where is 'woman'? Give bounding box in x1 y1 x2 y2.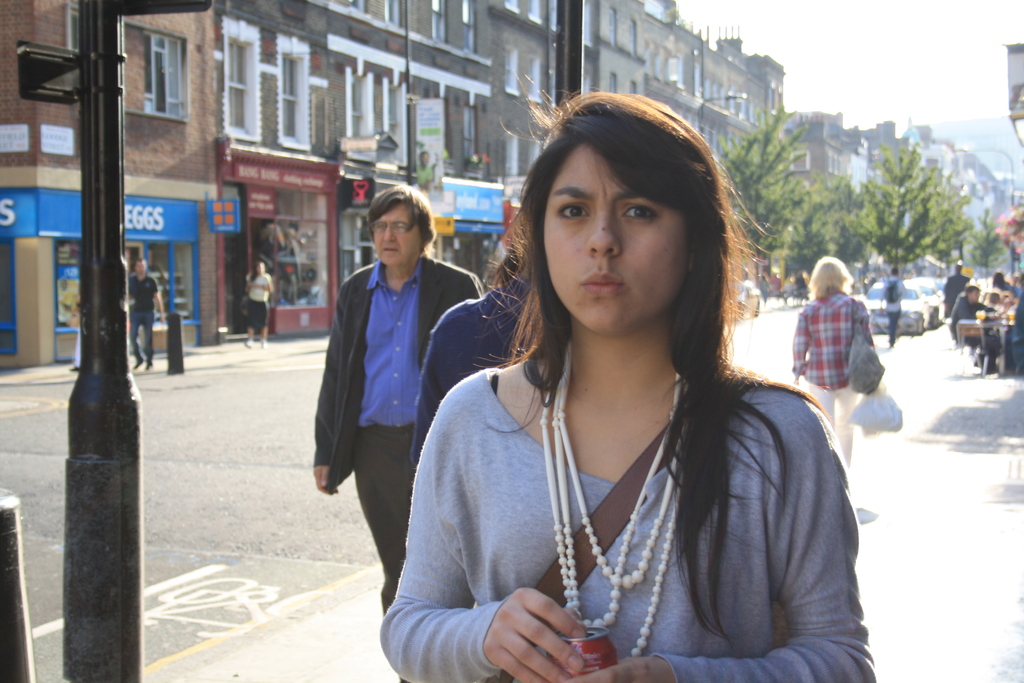
246 260 275 347.
